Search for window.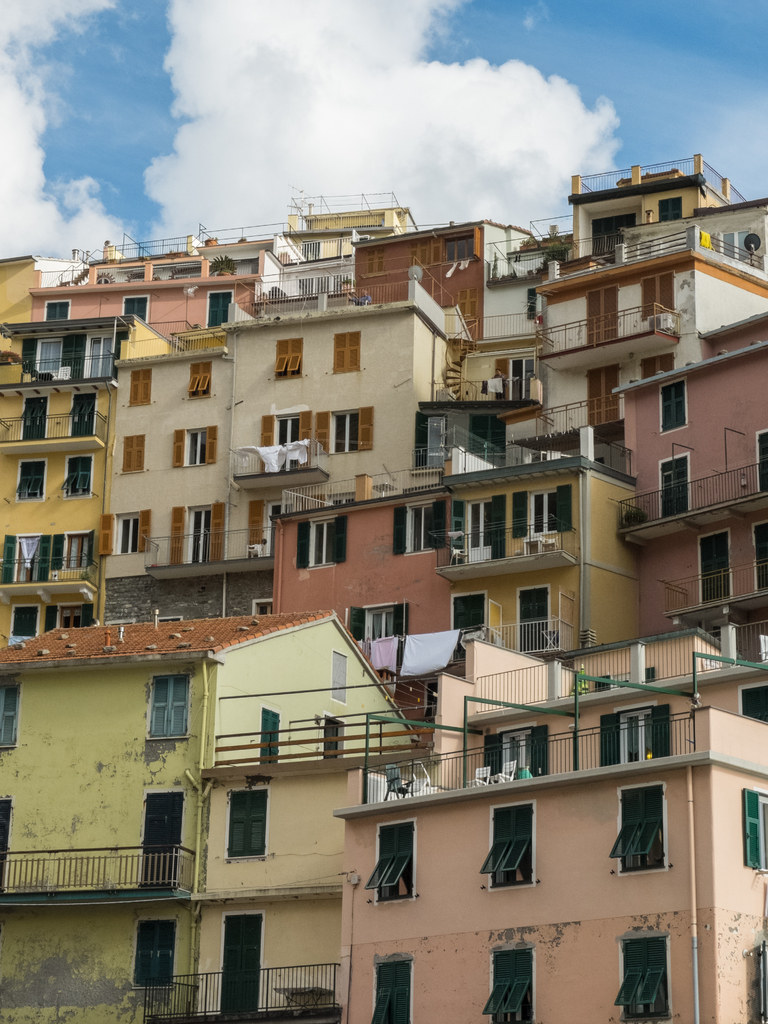
Found at <box>12,456,46,498</box>.
